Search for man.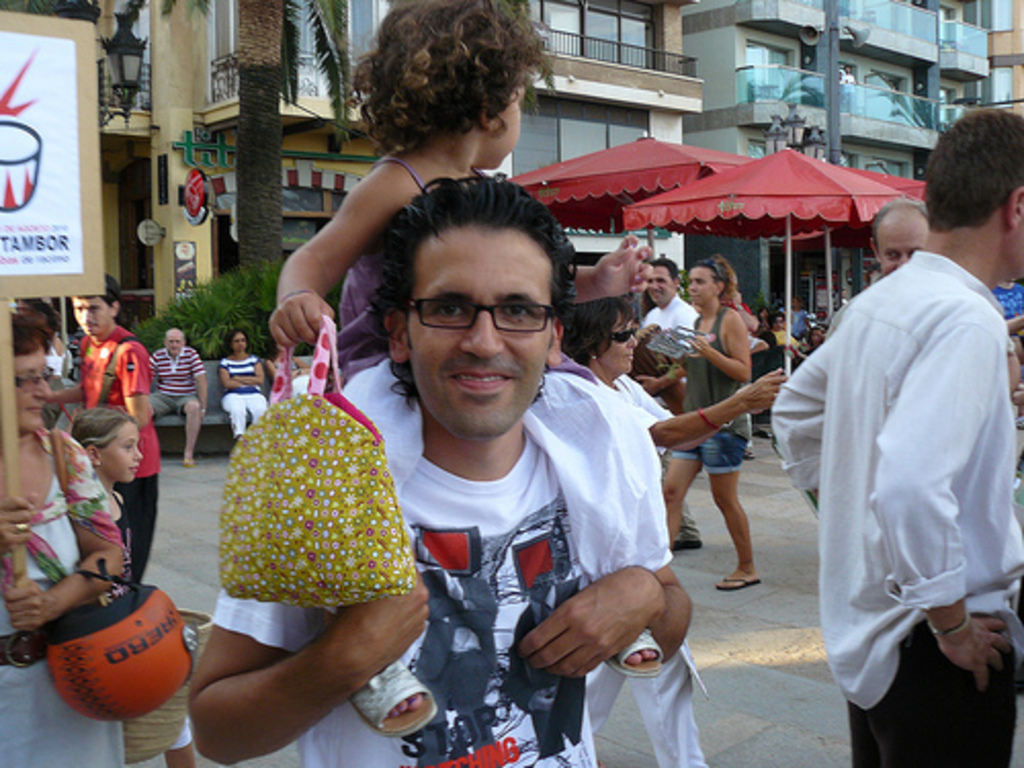
Found at <bbox>135, 340, 209, 459</bbox>.
